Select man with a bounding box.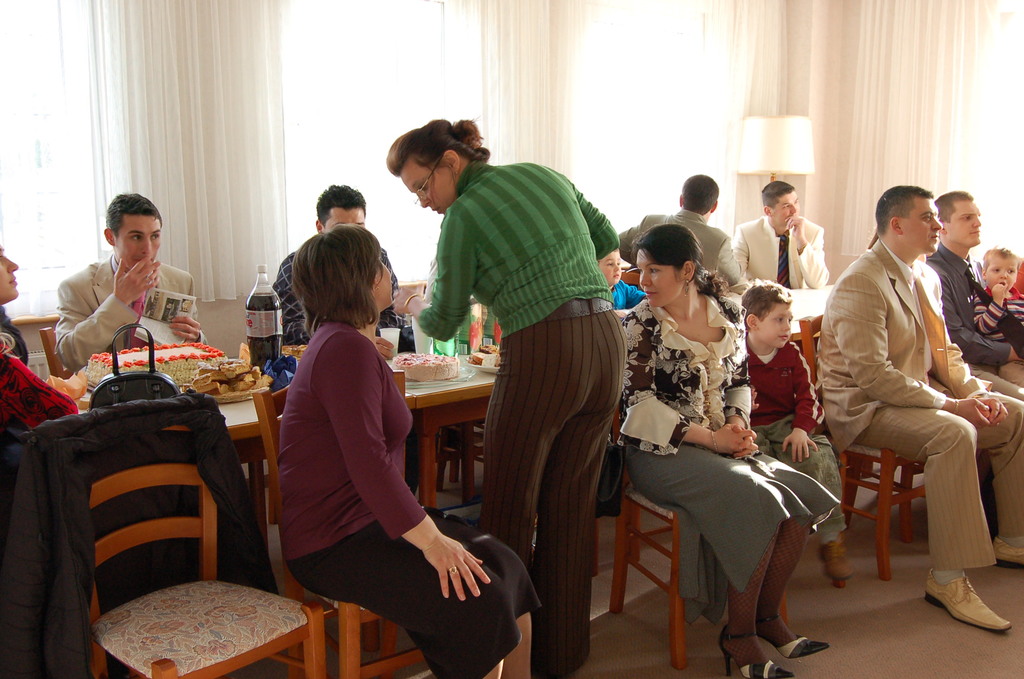
crop(47, 192, 212, 375).
